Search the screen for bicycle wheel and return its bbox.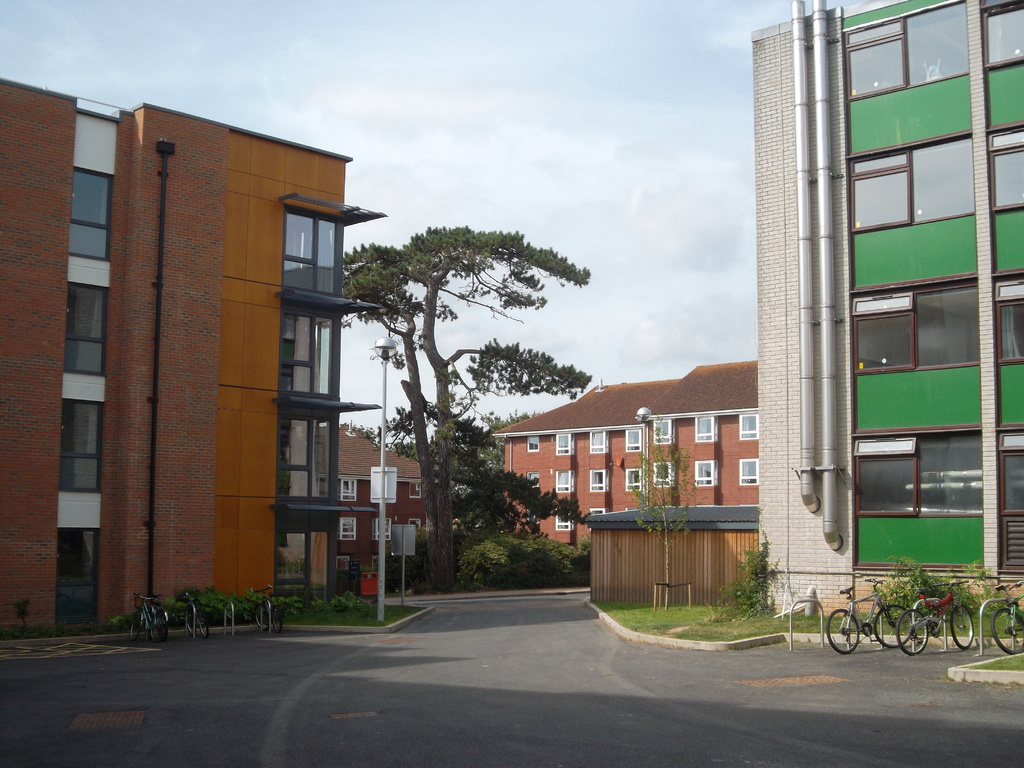
Found: region(148, 611, 169, 648).
